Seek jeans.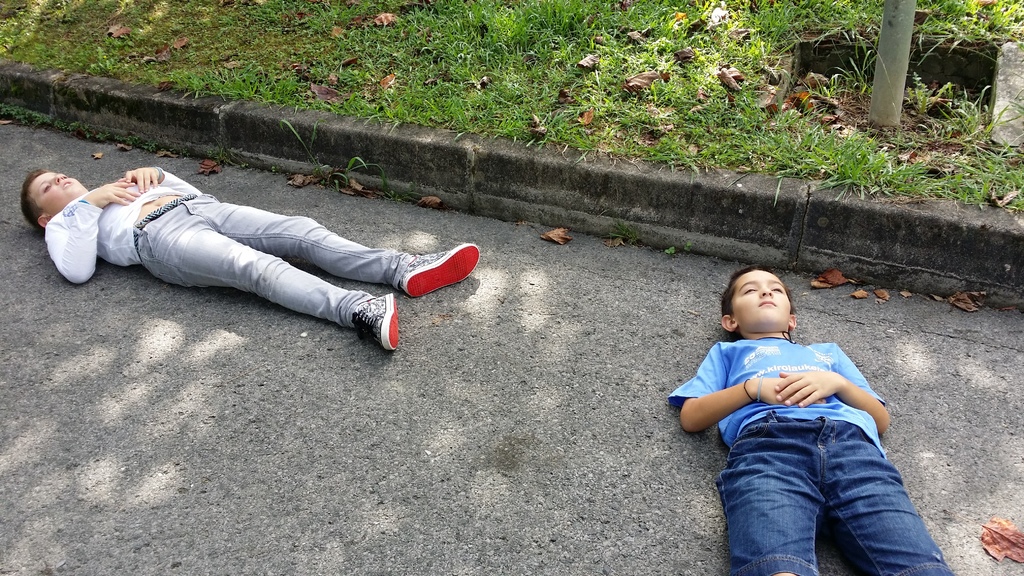
l=716, t=412, r=955, b=572.
